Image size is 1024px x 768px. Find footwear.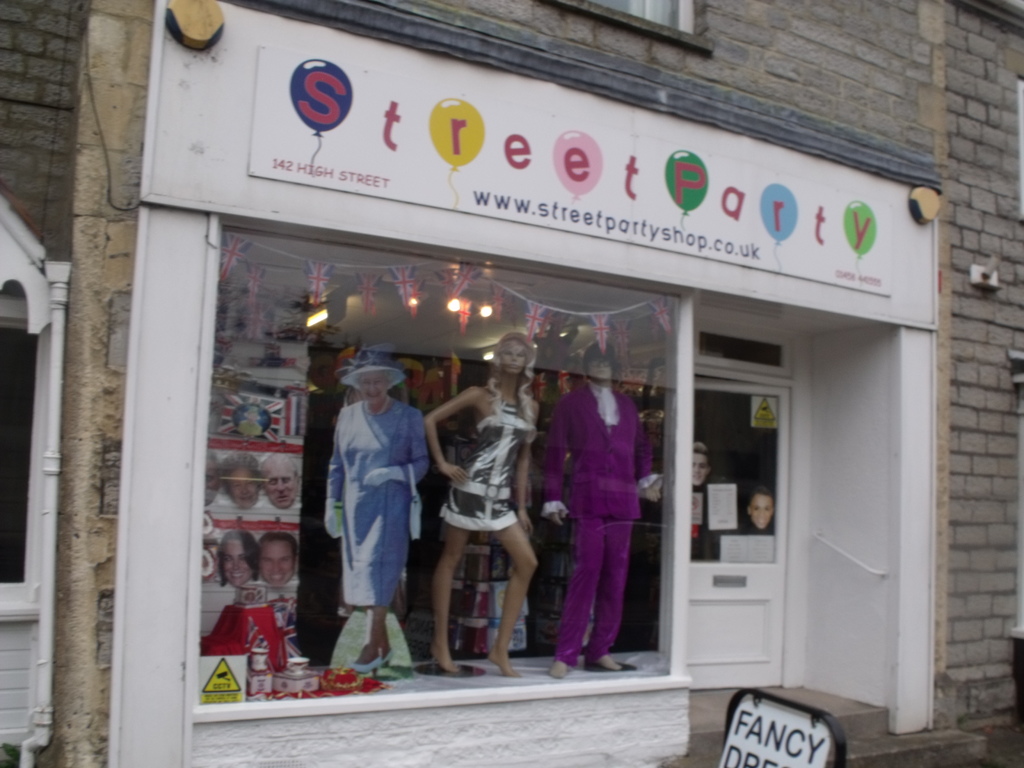
bbox=[387, 648, 397, 668].
